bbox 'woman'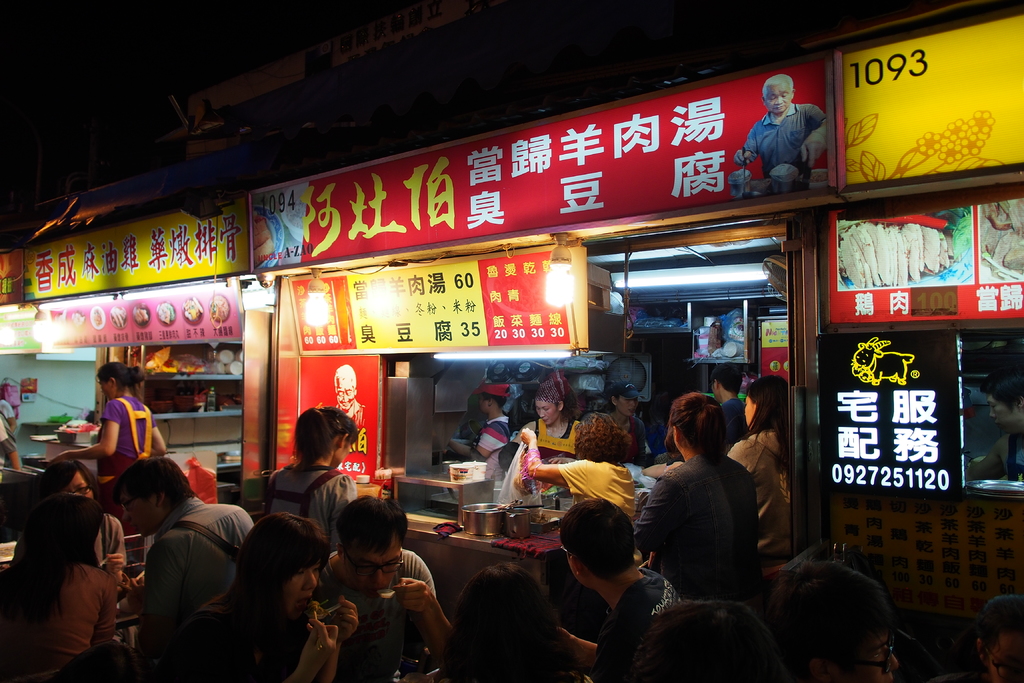
(left=511, top=378, right=581, bottom=467)
